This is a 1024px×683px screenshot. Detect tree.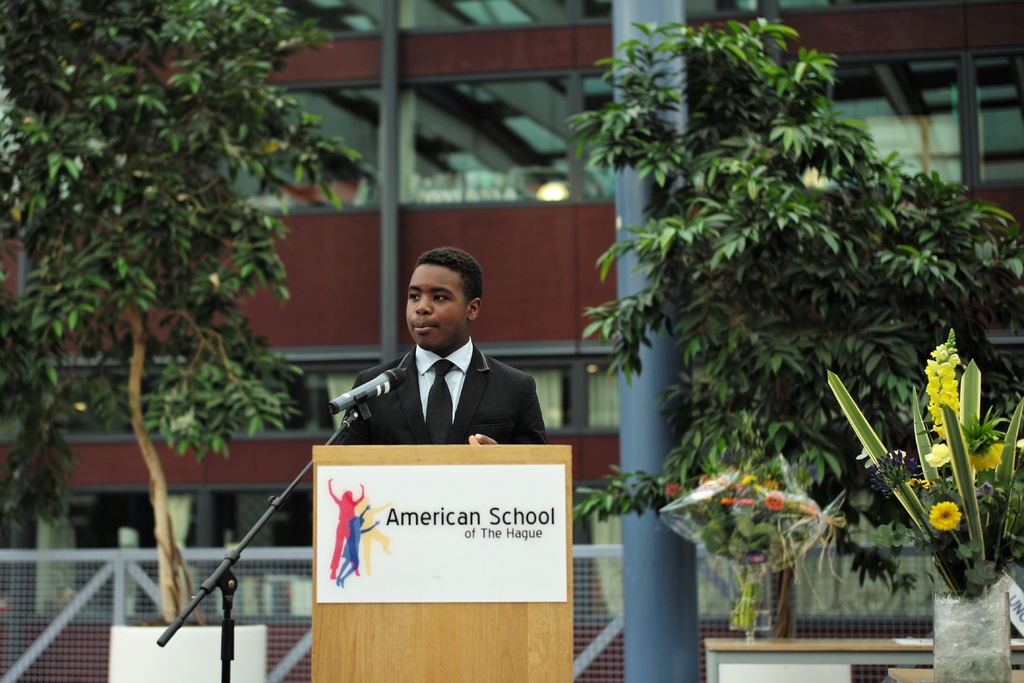
bbox(0, 0, 376, 623).
